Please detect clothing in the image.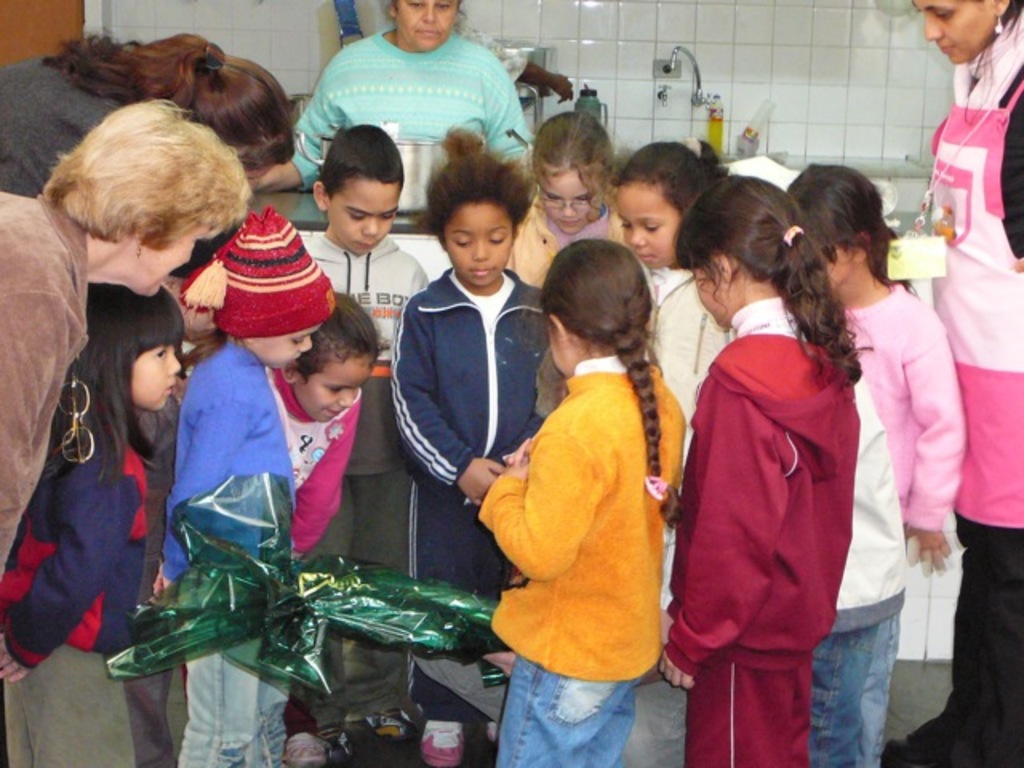
bbox=[656, 291, 861, 766].
